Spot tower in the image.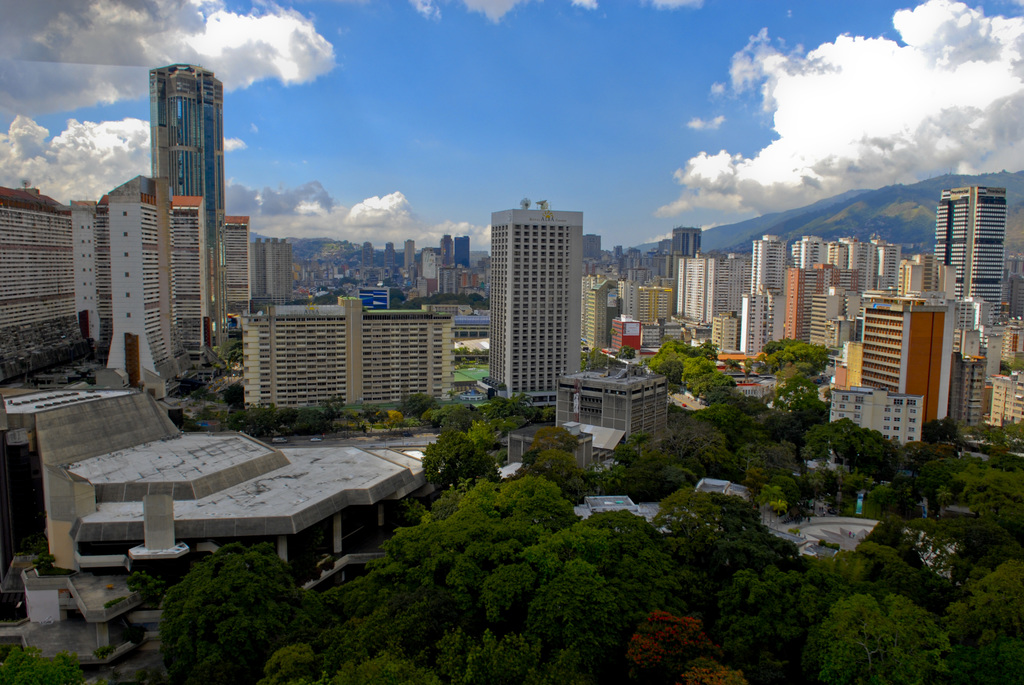
tower found at <box>930,185,1001,320</box>.
